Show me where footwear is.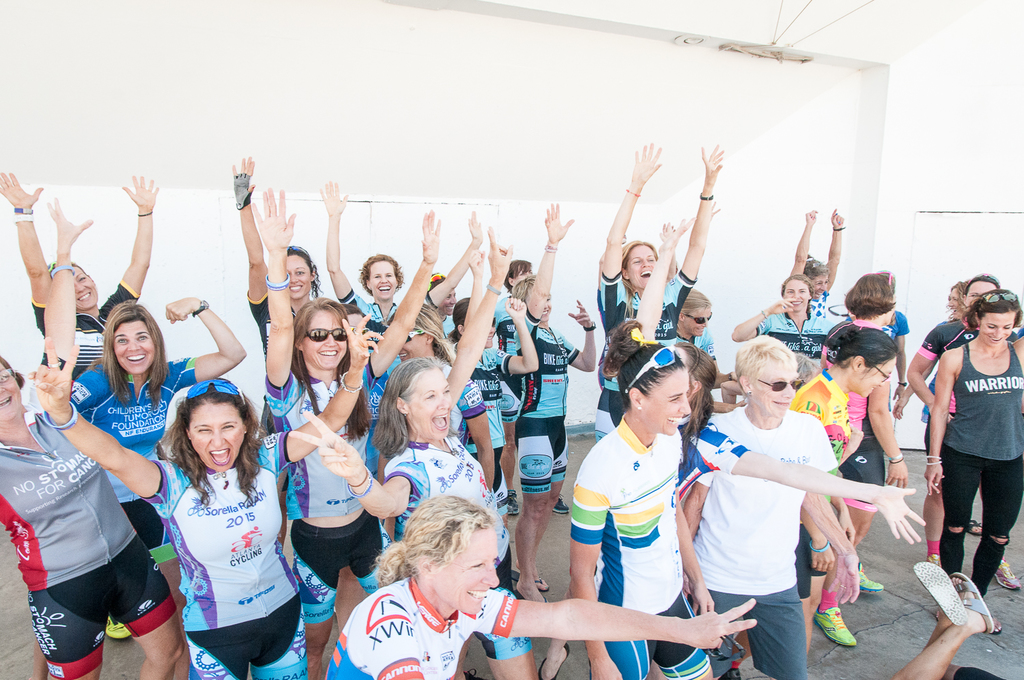
footwear is at select_region(469, 671, 486, 679).
